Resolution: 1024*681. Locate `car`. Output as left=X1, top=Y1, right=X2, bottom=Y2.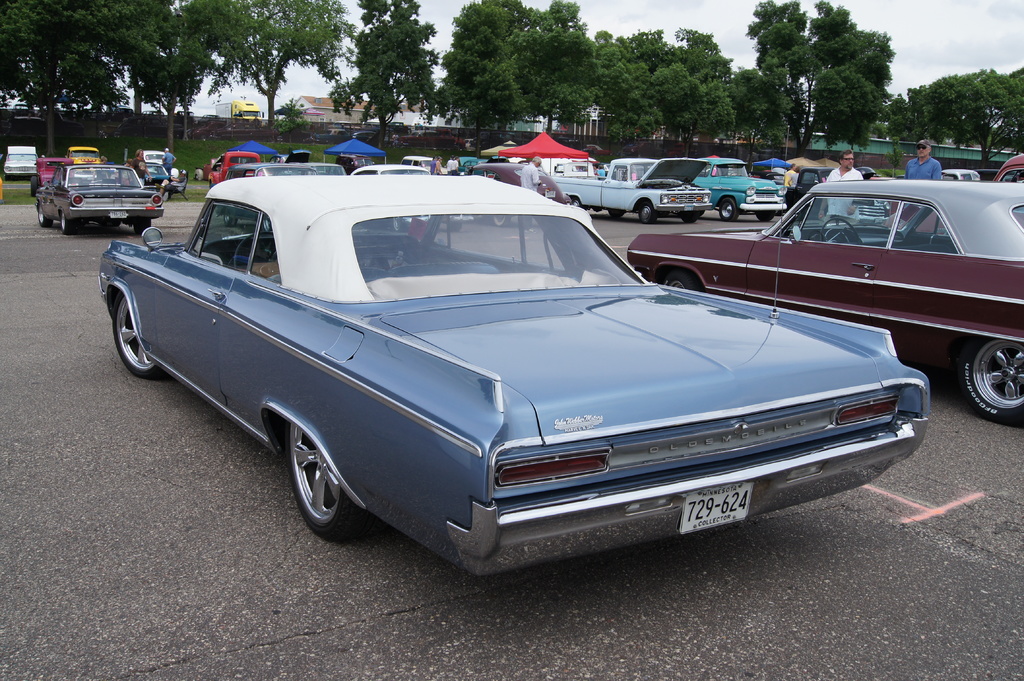
left=31, top=154, right=72, bottom=193.
